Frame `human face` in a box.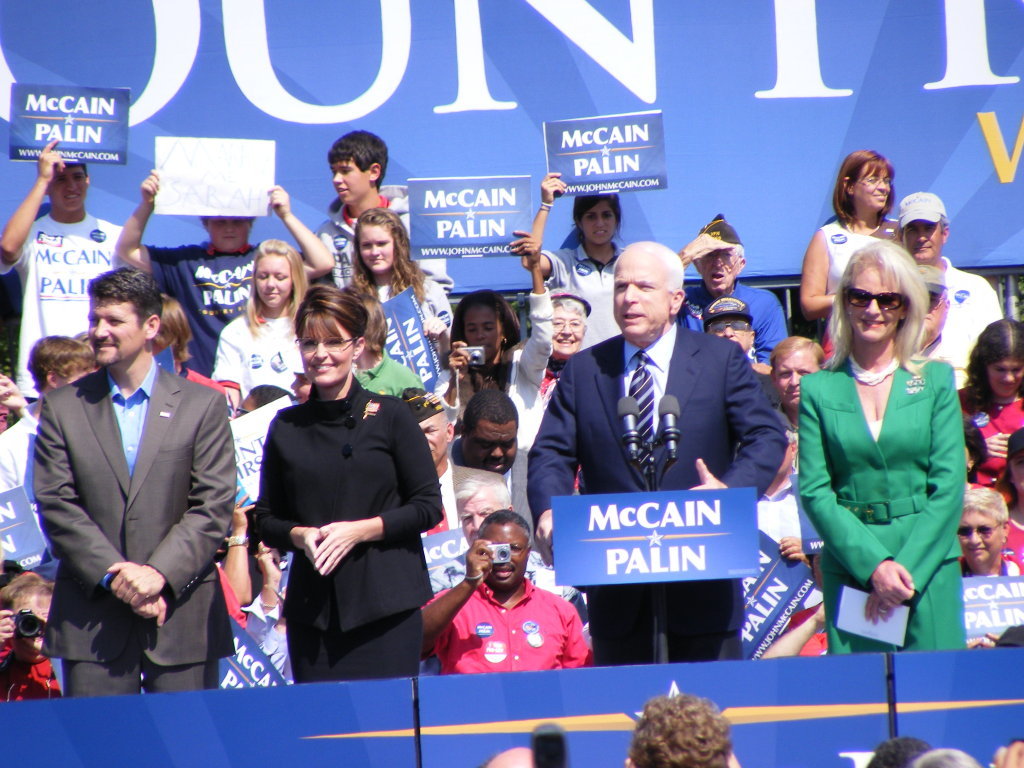
{"left": 985, "top": 358, "right": 1023, "bottom": 400}.
